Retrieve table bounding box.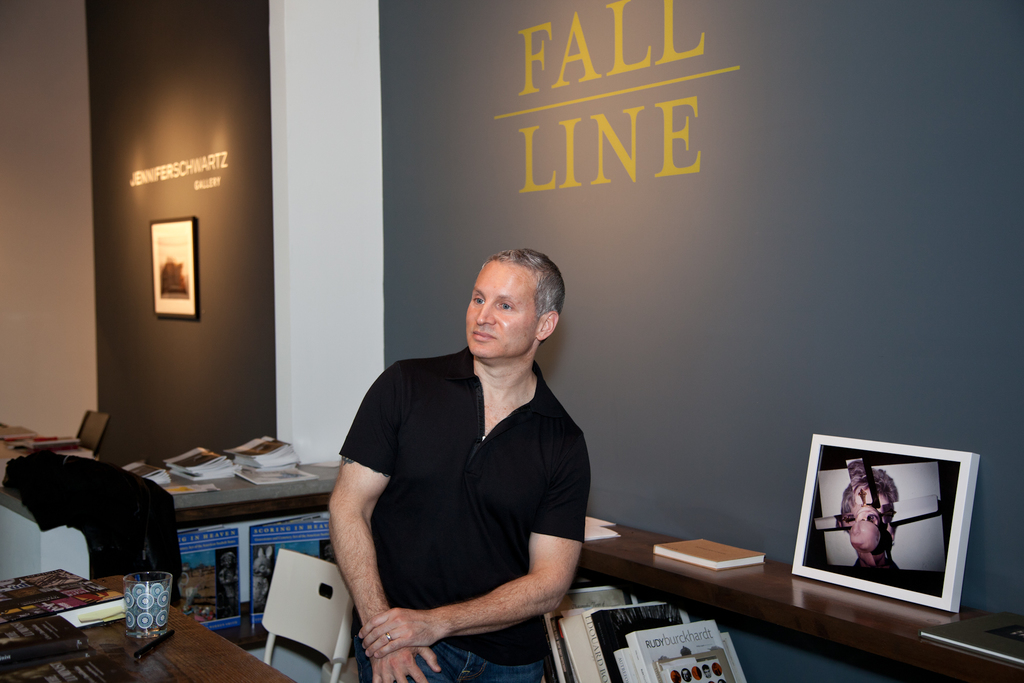
Bounding box: <bbox>0, 575, 293, 682</bbox>.
